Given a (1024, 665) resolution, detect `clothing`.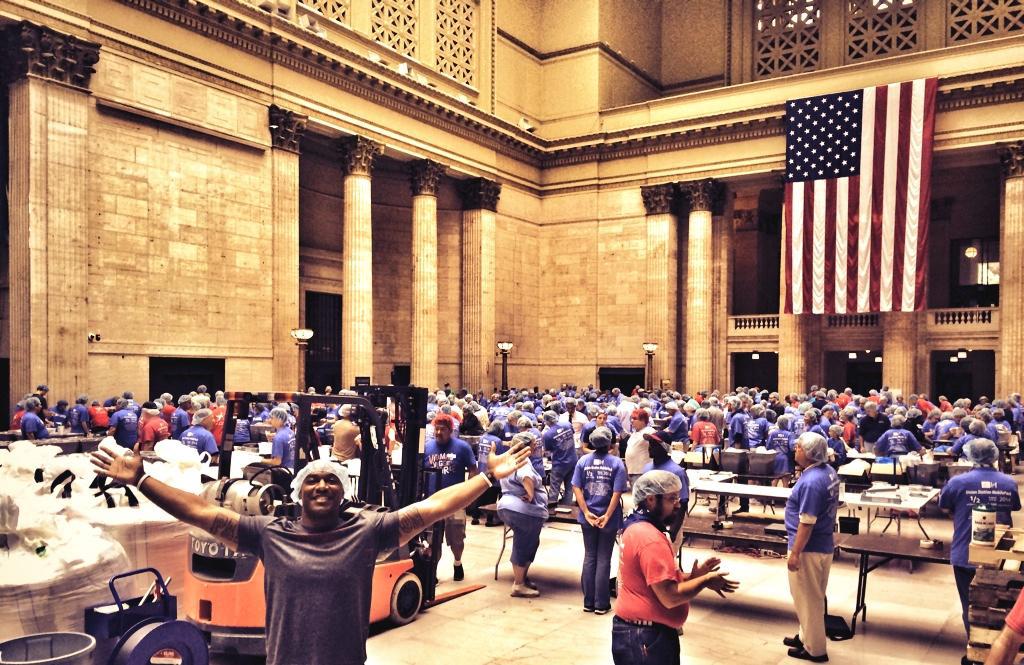
239:512:401:664.
